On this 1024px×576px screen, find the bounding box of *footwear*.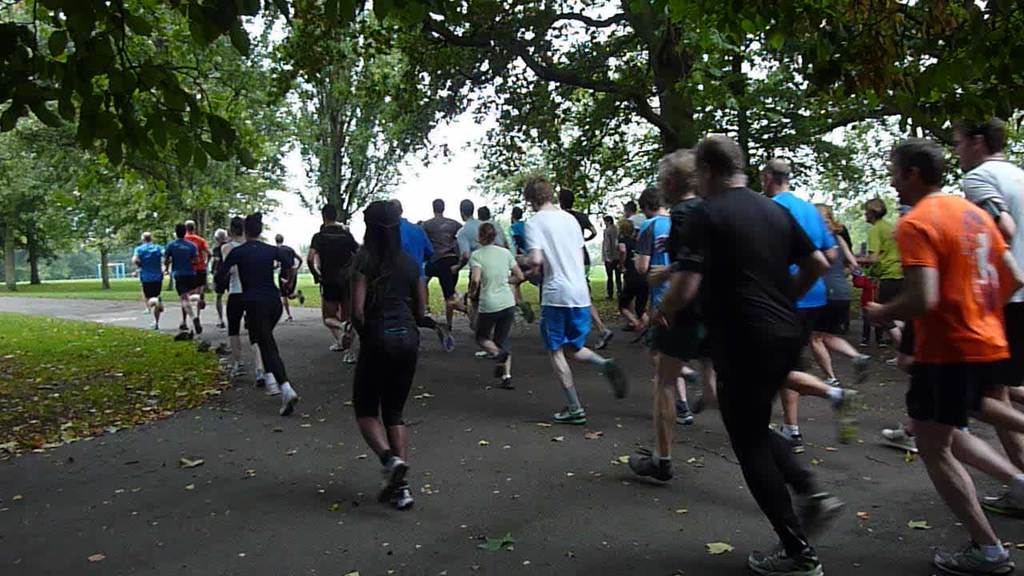
Bounding box: bbox=(259, 376, 286, 406).
